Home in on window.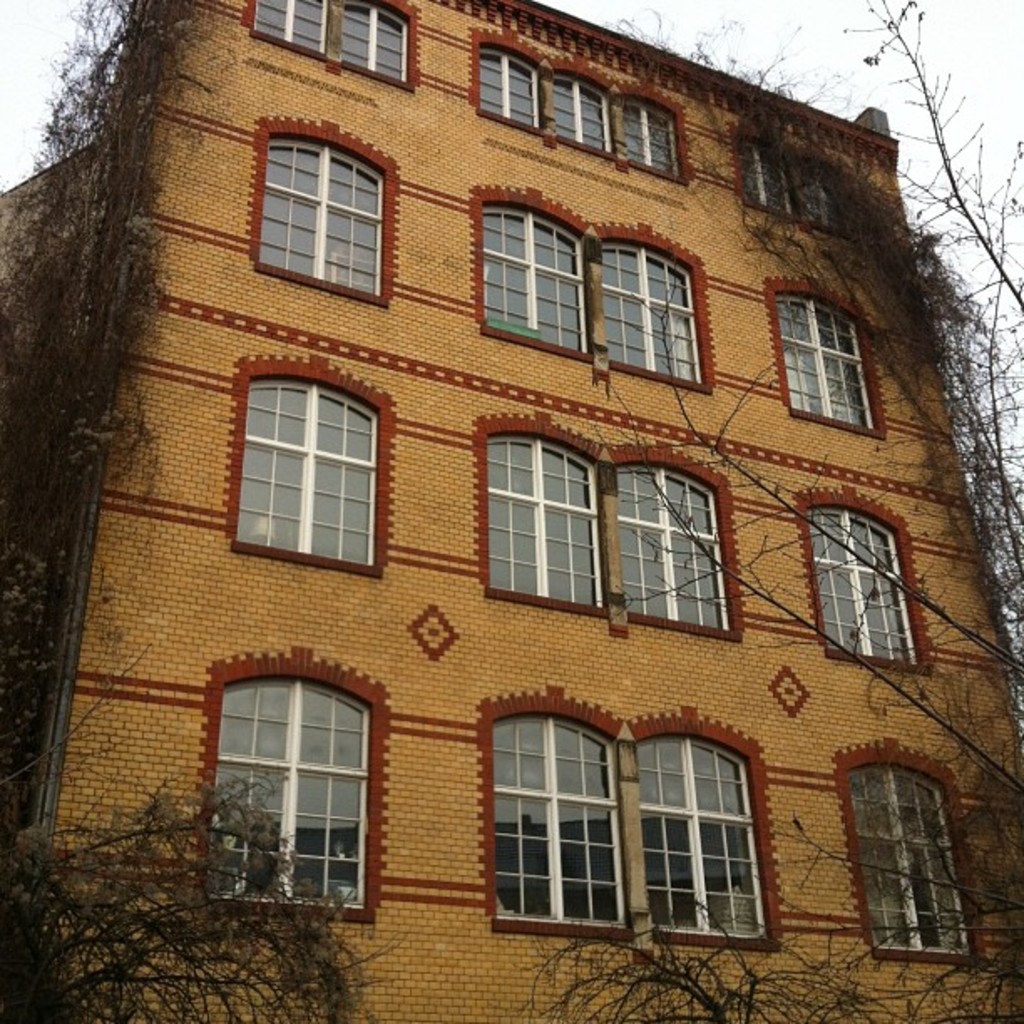
Homed in at bbox(740, 136, 790, 223).
